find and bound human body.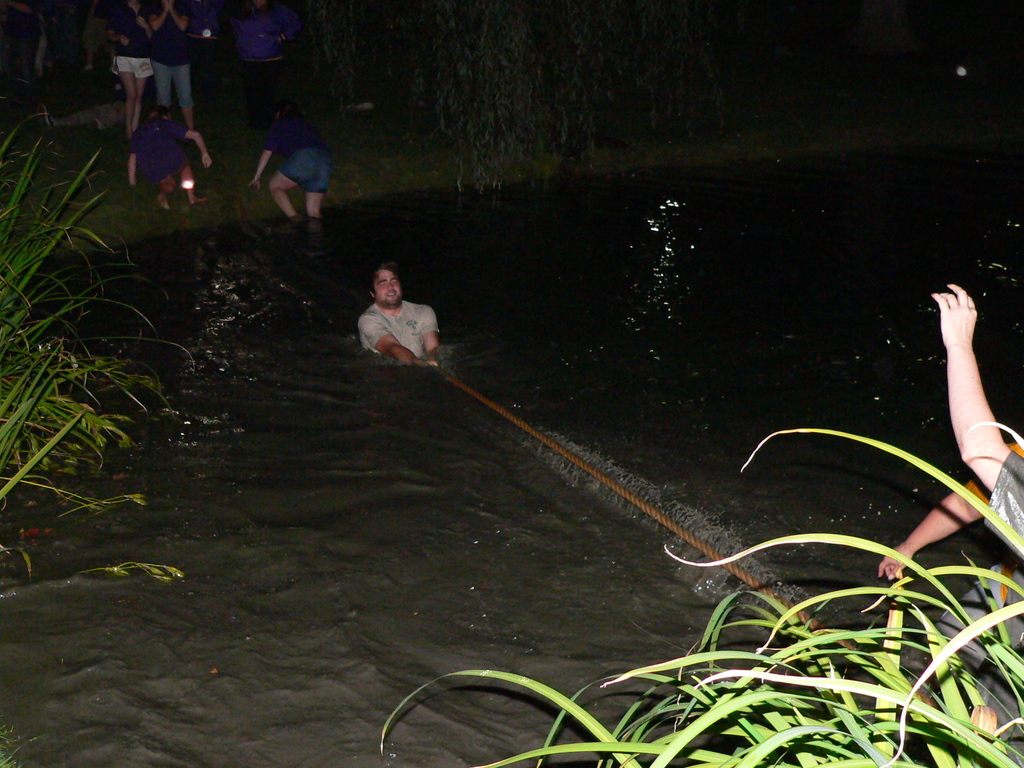
Bound: bbox=(123, 115, 221, 216).
